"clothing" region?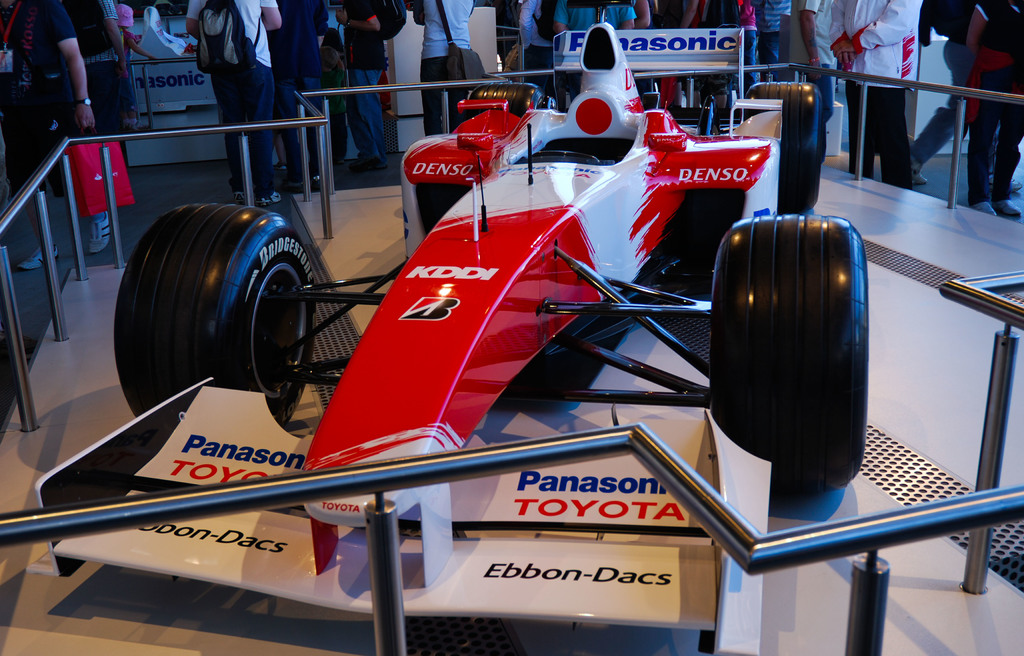
81,0,122,138
